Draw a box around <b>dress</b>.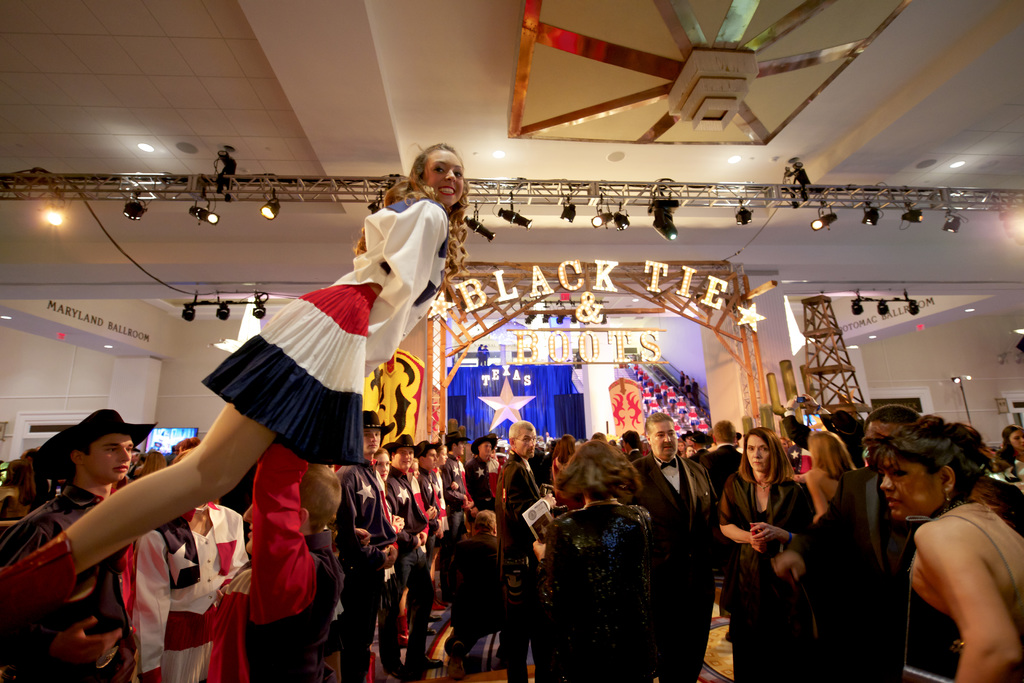
536 503 648 682.
